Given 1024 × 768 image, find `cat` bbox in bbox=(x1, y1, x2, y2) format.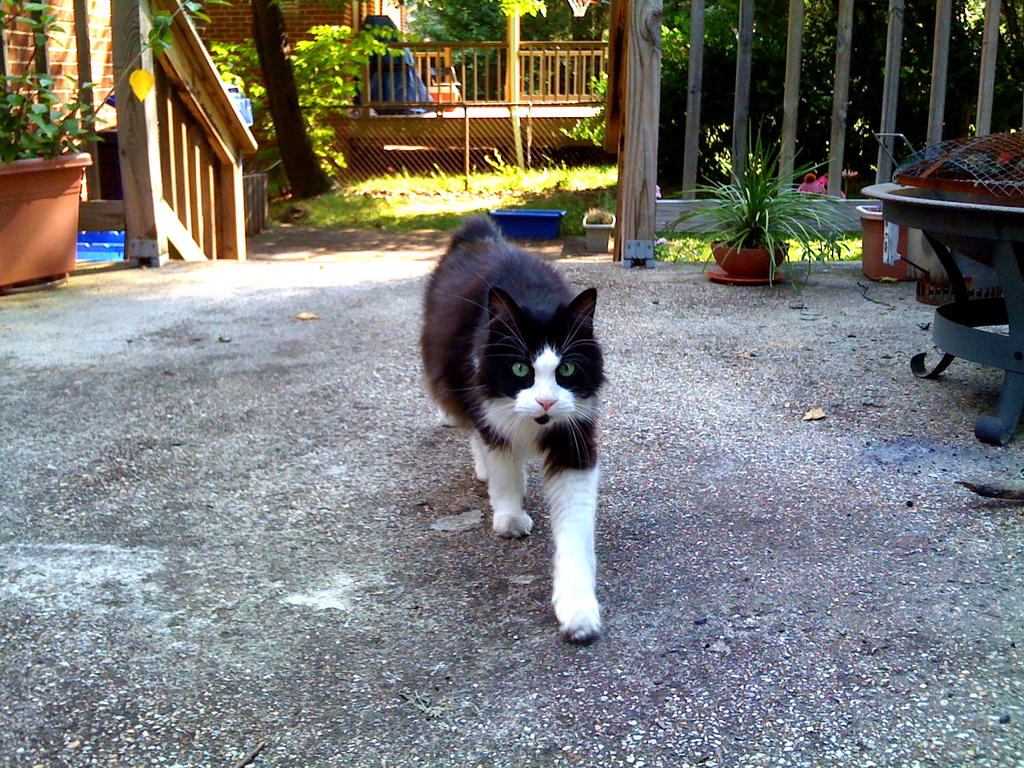
bbox=(418, 209, 610, 648).
